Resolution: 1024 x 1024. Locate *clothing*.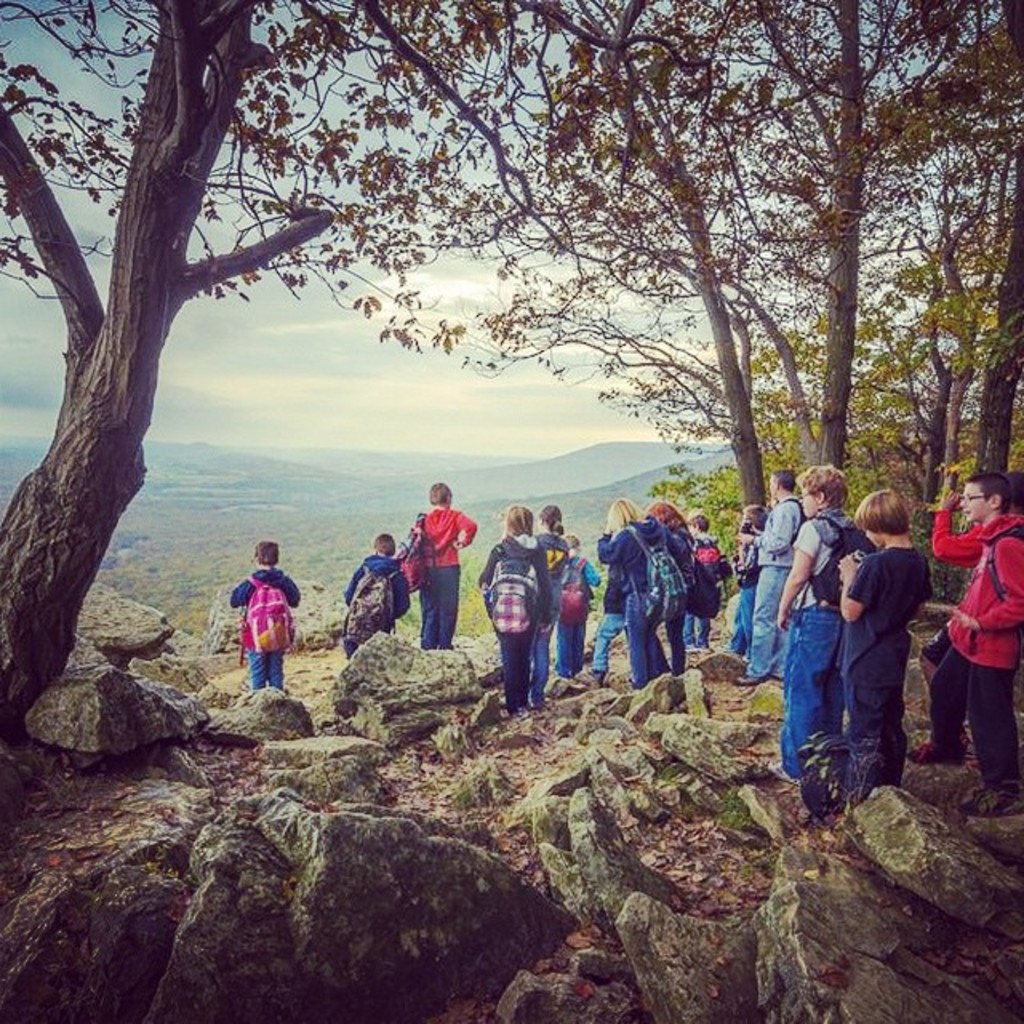
pyautogui.locateOnScreen(752, 486, 813, 677).
